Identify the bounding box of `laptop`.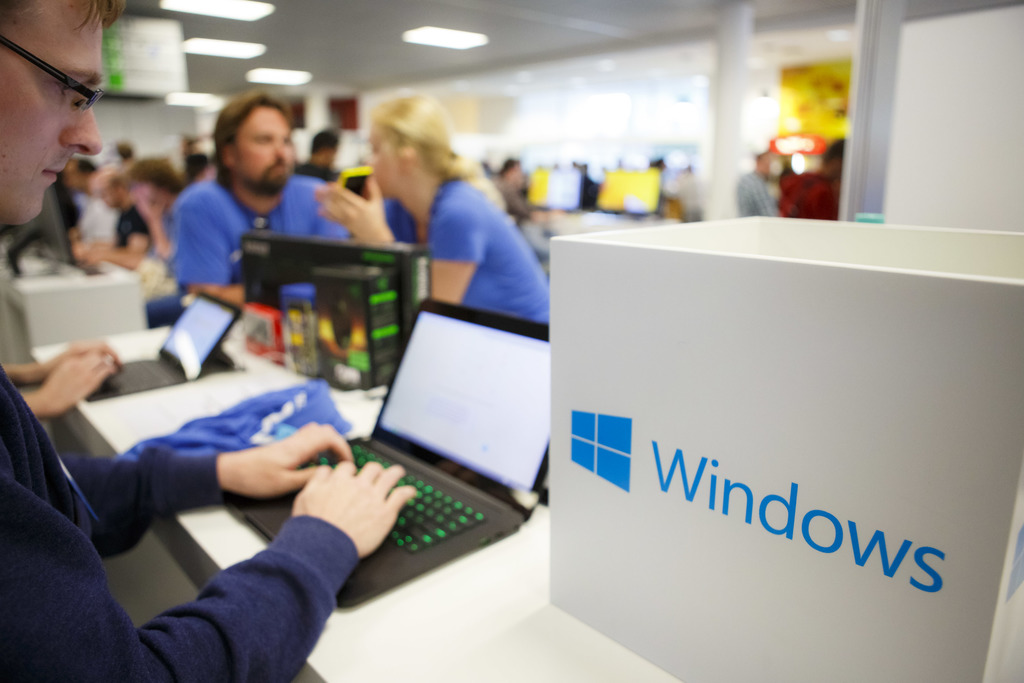
rect(239, 308, 534, 595).
